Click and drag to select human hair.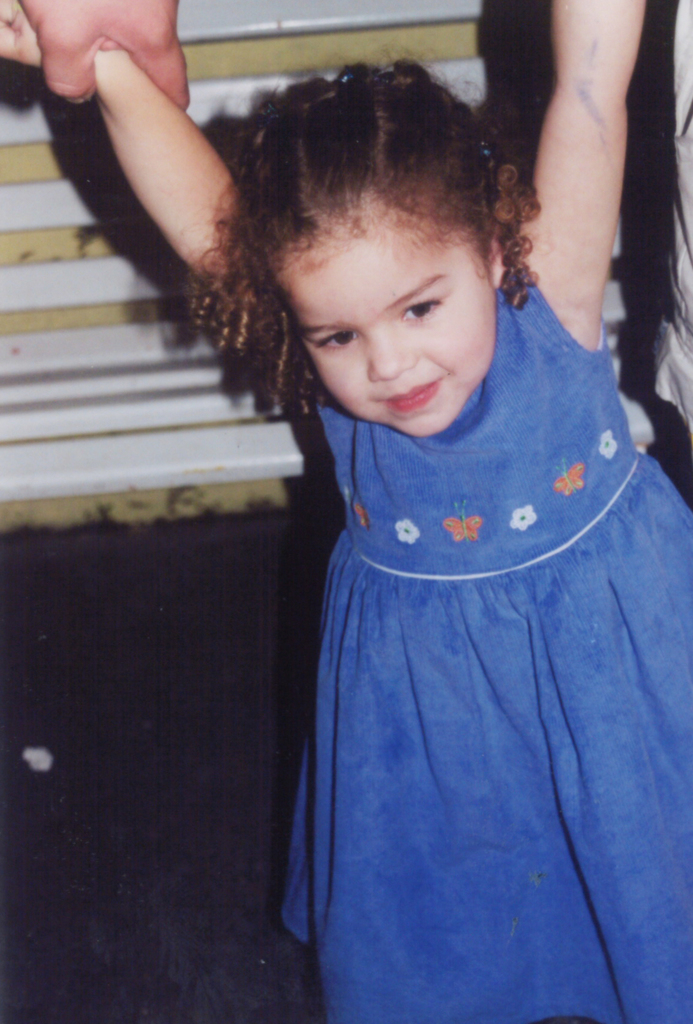
Selection: {"left": 205, "top": 47, "right": 534, "bottom": 413}.
